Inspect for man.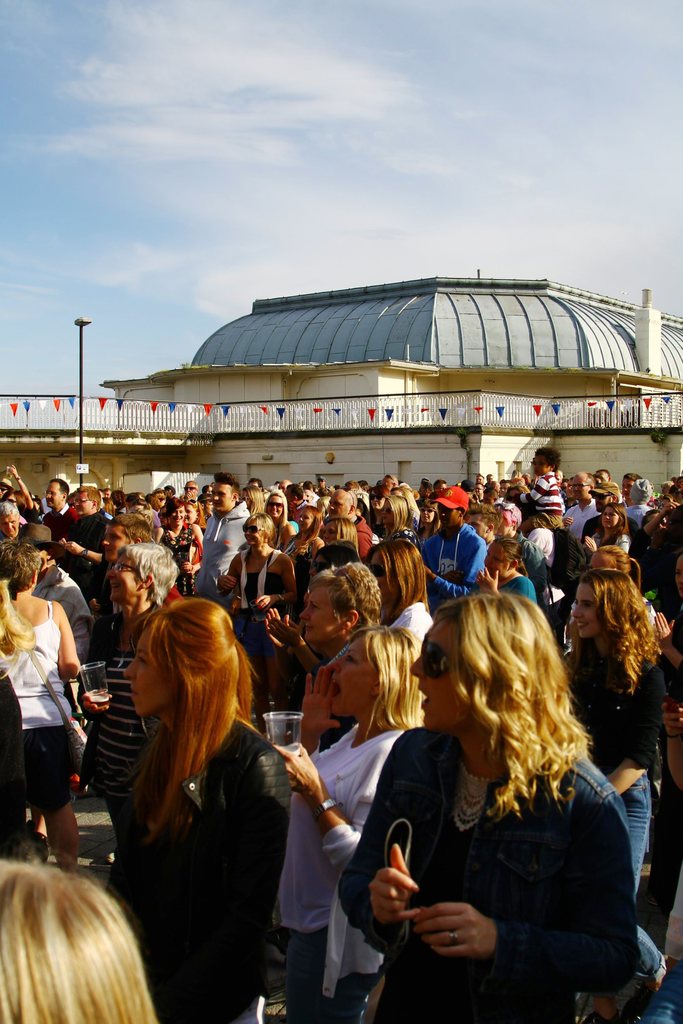
Inspection: detection(124, 491, 143, 510).
